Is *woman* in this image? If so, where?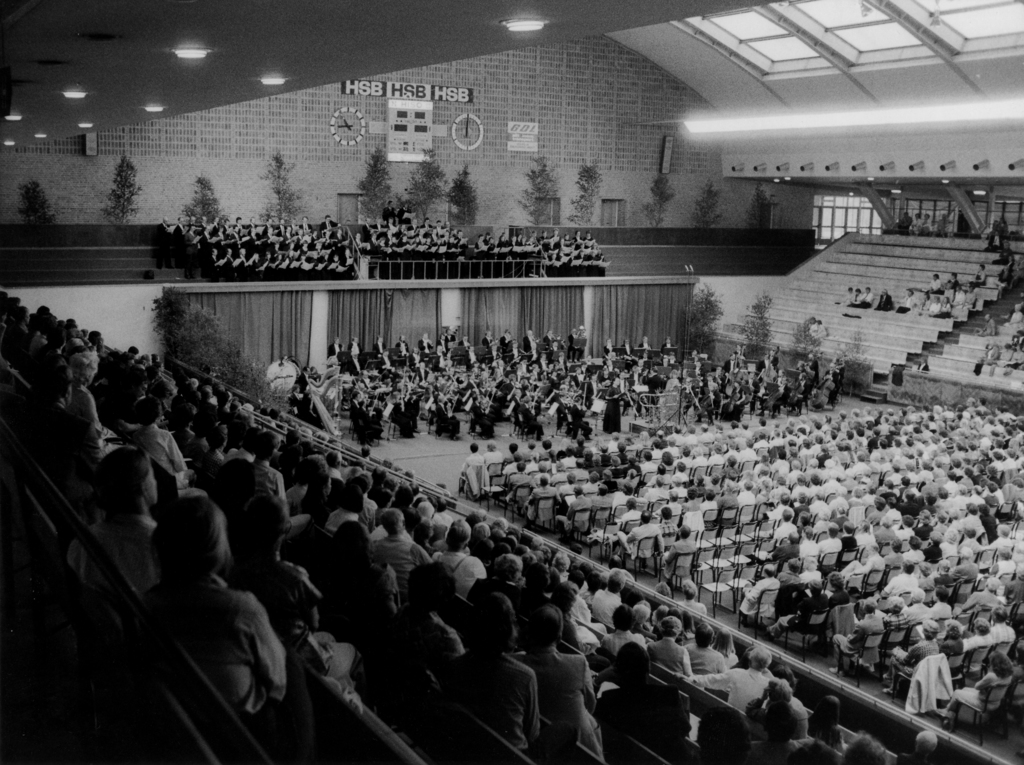
Yes, at {"x1": 1003, "y1": 446, "x2": 1016, "y2": 467}.
